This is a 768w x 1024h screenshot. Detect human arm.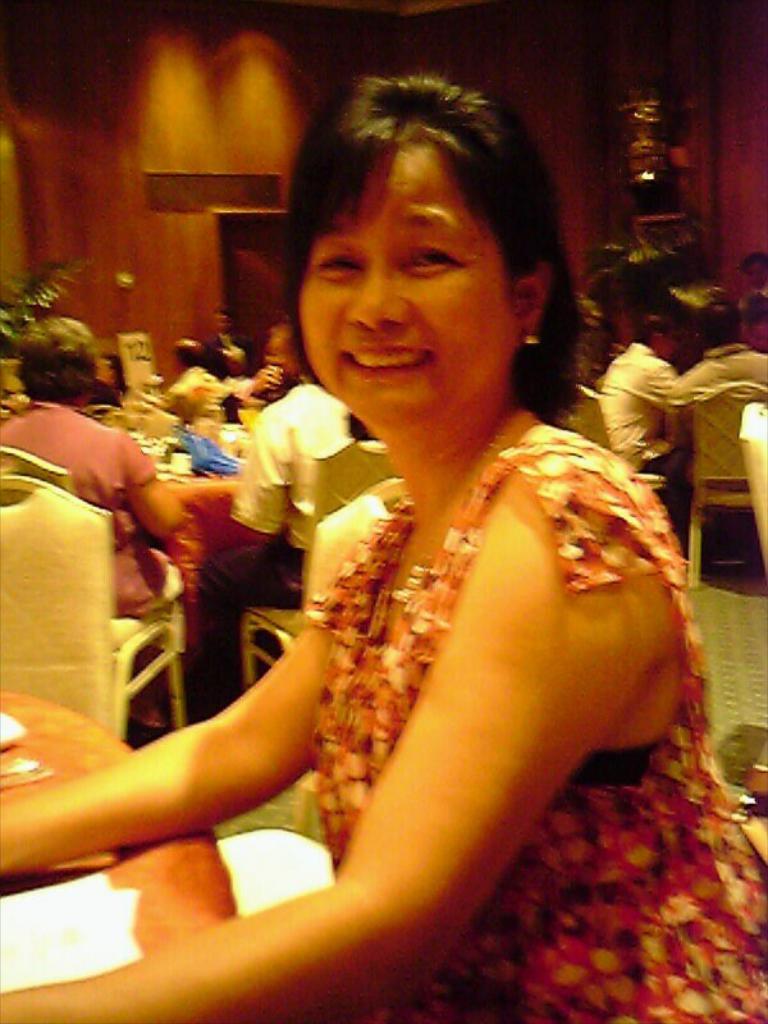
219, 424, 294, 553.
